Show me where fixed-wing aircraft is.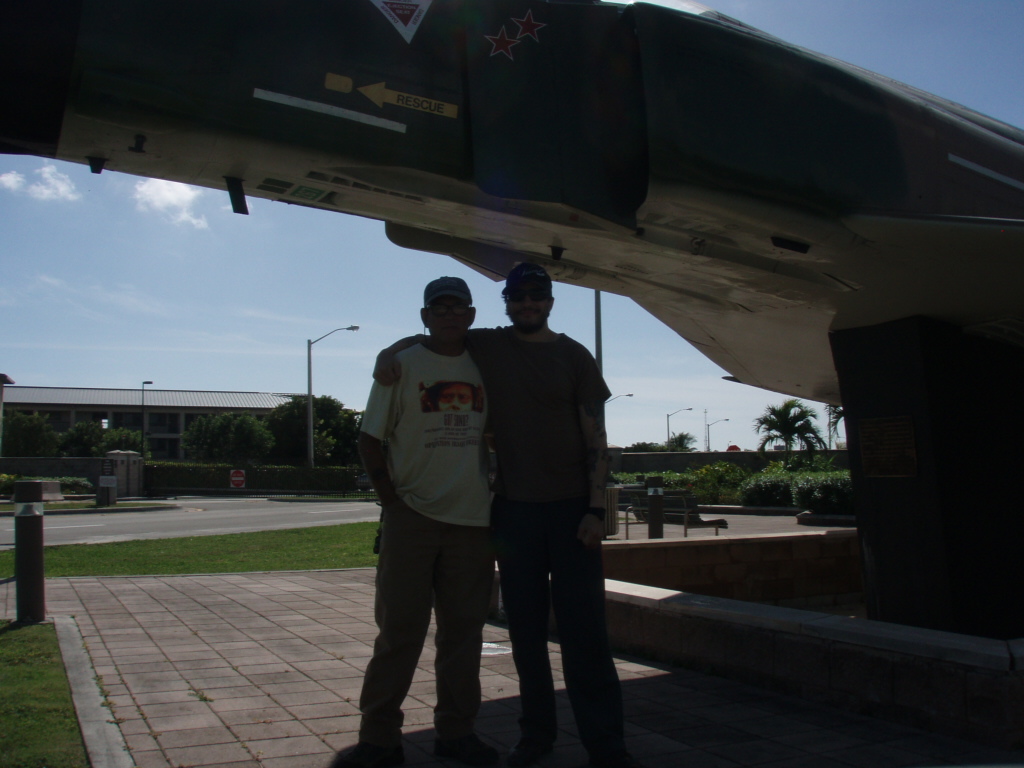
fixed-wing aircraft is at box(4, 0, 1022, 408).
